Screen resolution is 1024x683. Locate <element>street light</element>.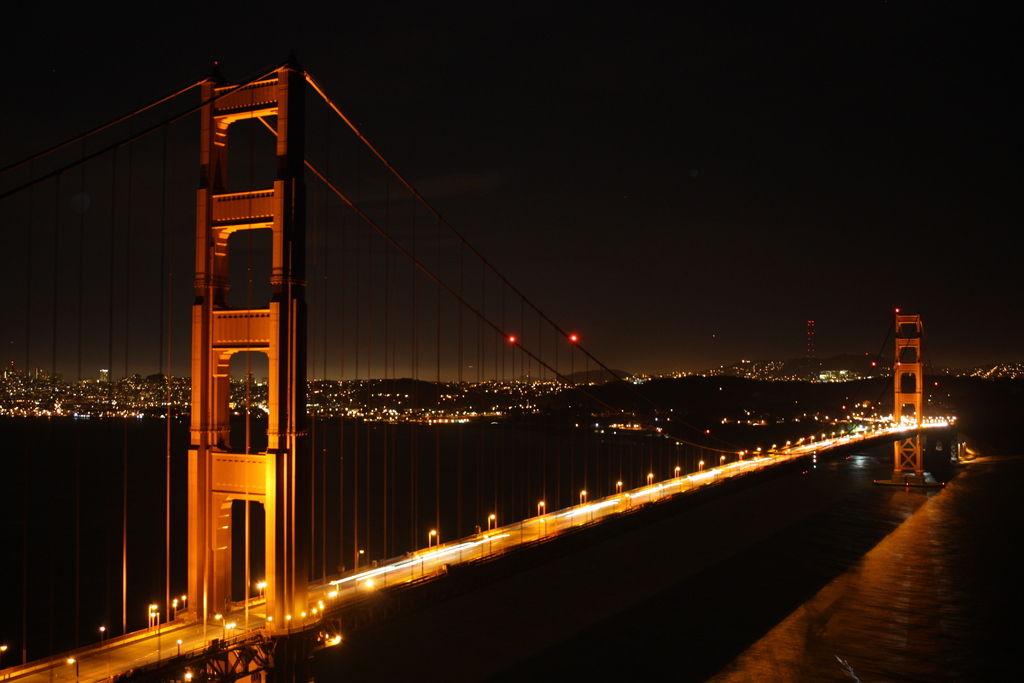
[259,580,263,597].
